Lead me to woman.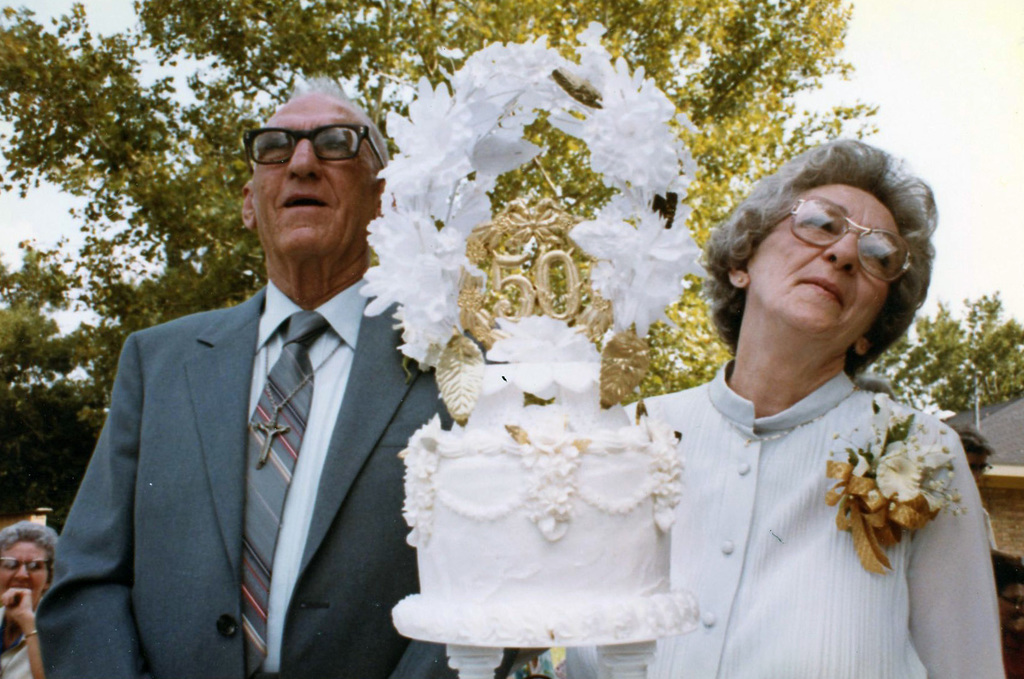
Lead to <box>0,523,59,676</box>.
